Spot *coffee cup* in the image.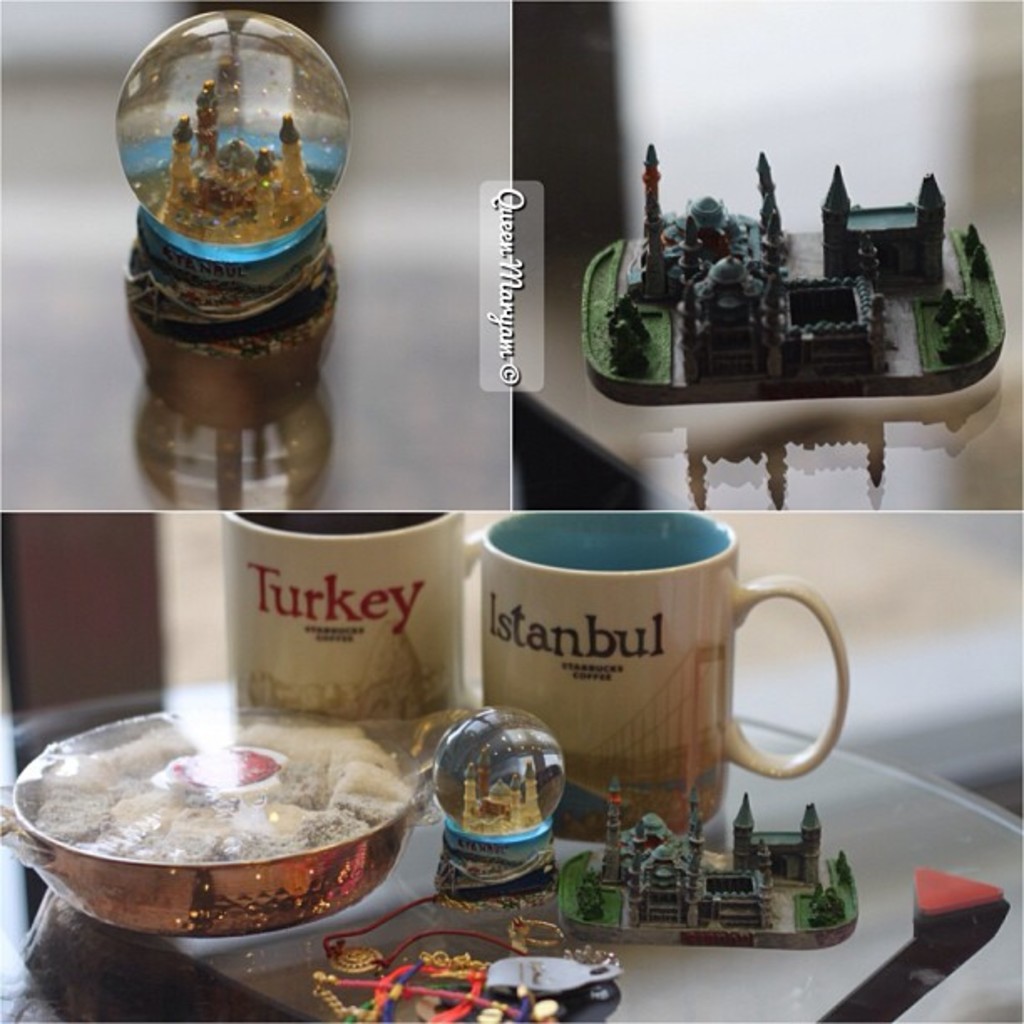
*coffee cup* found at (477,512,845,843).
